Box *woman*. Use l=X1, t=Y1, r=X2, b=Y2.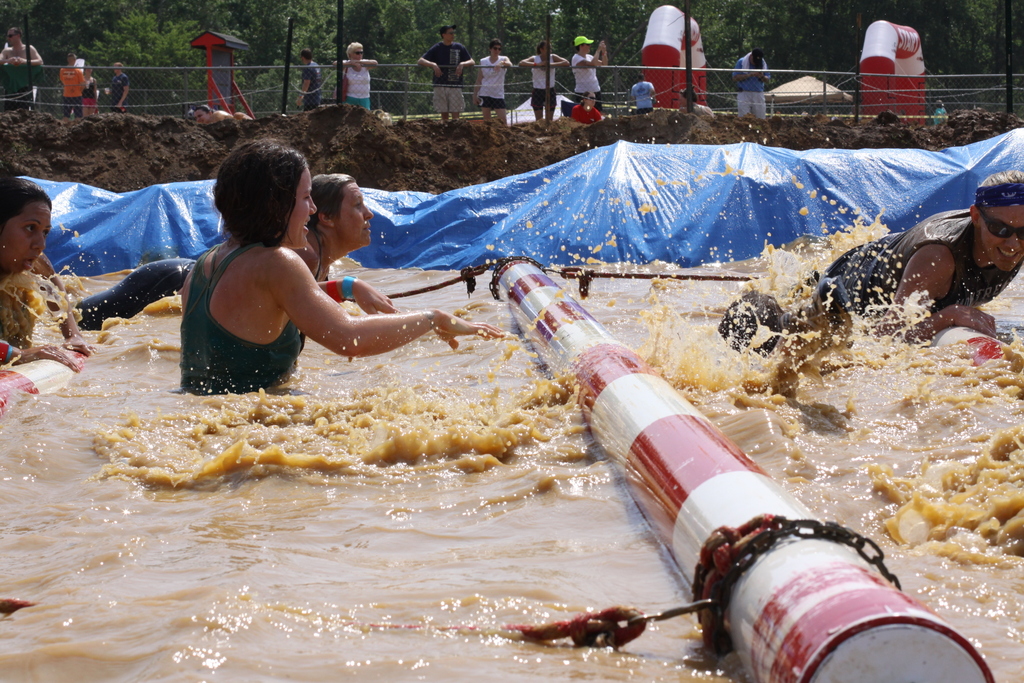
l=72, t=173, r=375, b=332.
